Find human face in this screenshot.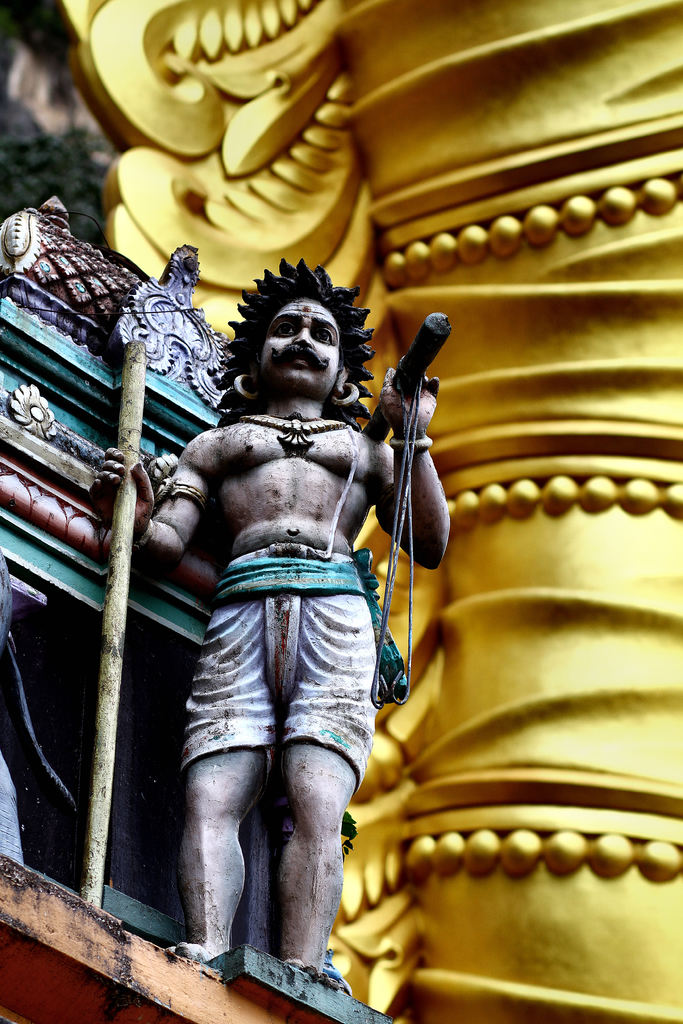
The bounding box for human face is 258,299,343,396.
